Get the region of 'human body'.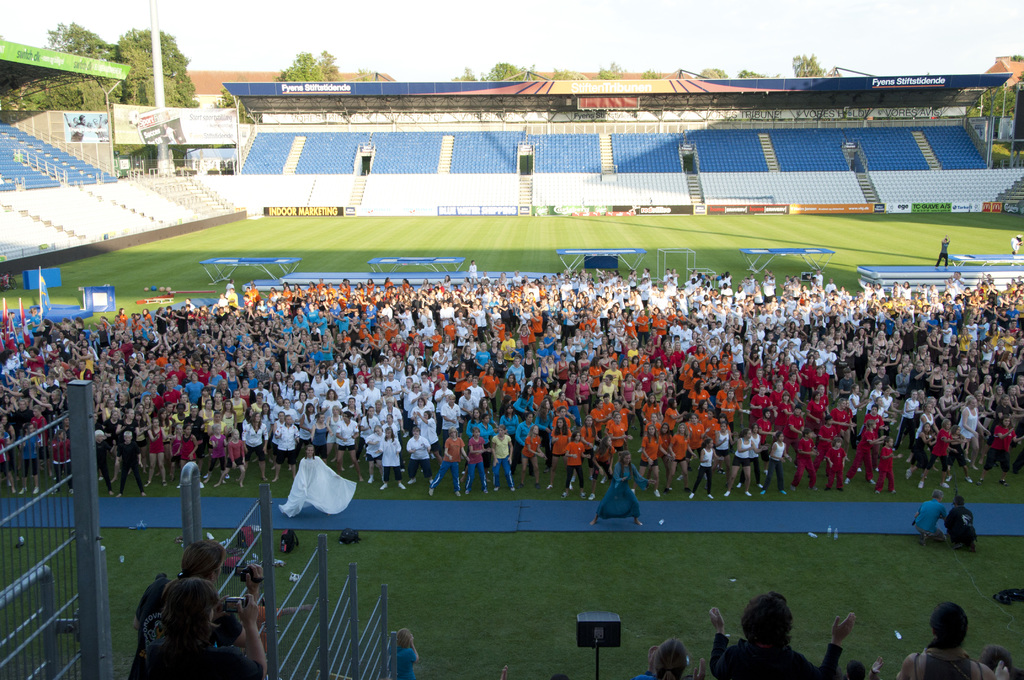
bbox(212, 307, 219, 321).
